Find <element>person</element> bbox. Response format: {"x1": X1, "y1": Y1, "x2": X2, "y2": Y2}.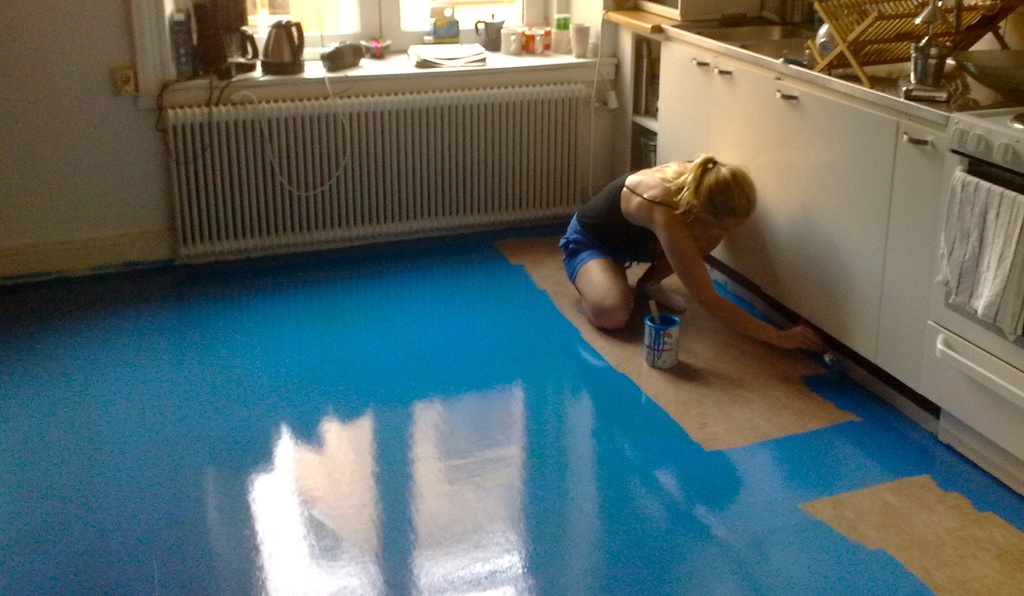
{"x1": 552, "y1": 128, "x2": 816, "y2": 391}.
